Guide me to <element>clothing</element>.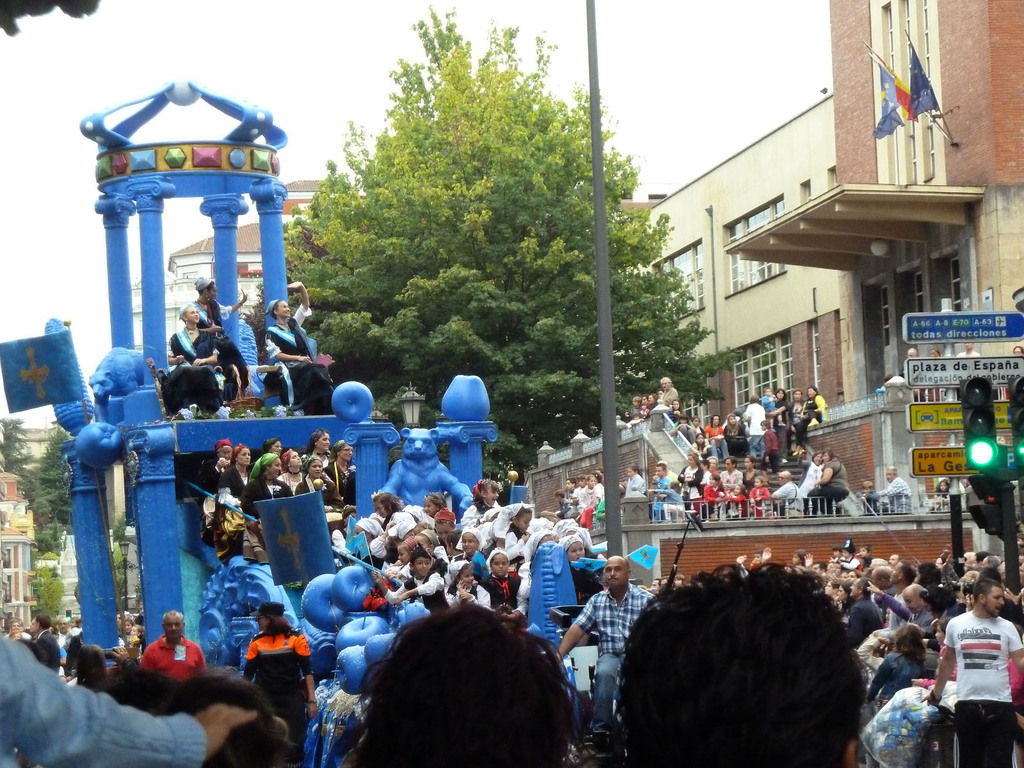
Guidance: 141:636:208:678.
